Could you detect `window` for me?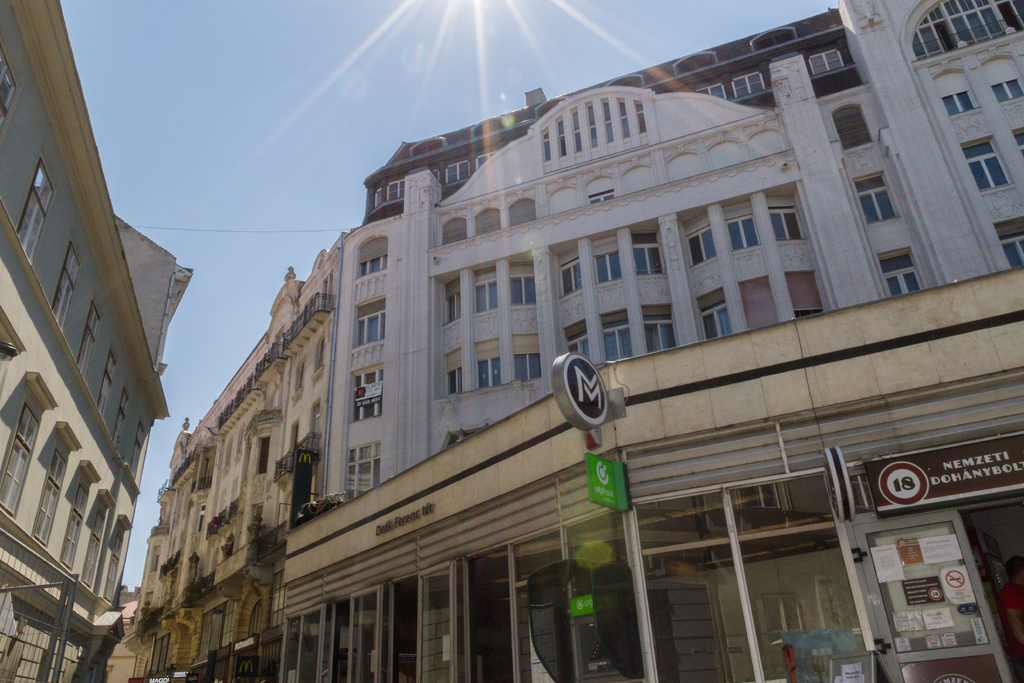
Detection result: box=[783, 272, 828, 319].
